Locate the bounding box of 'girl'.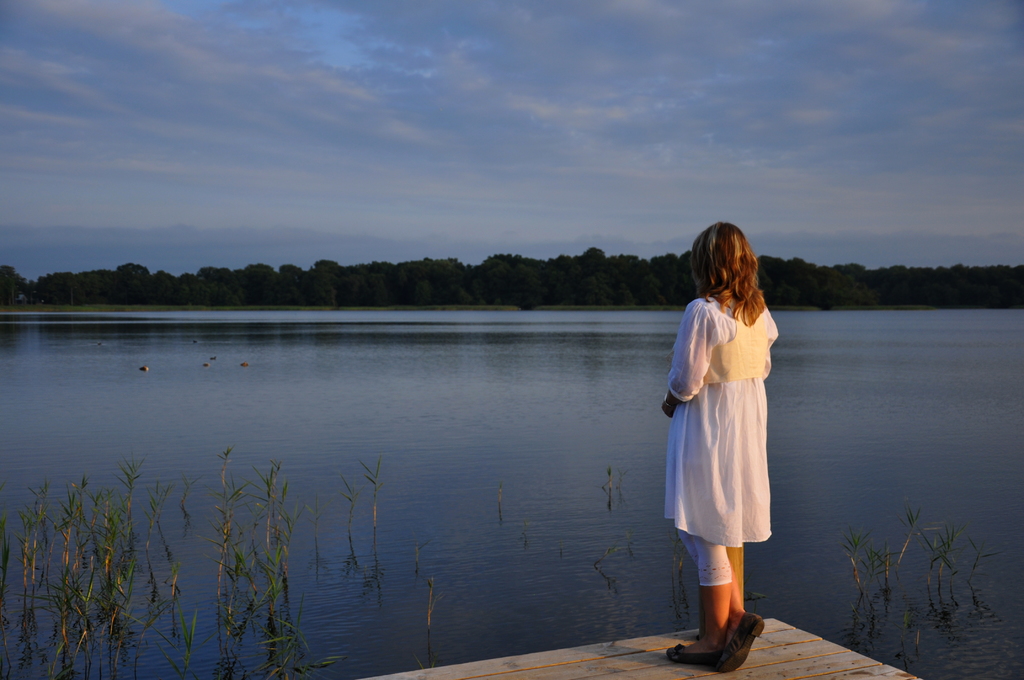
Bounding box: 664/222/778/676.
